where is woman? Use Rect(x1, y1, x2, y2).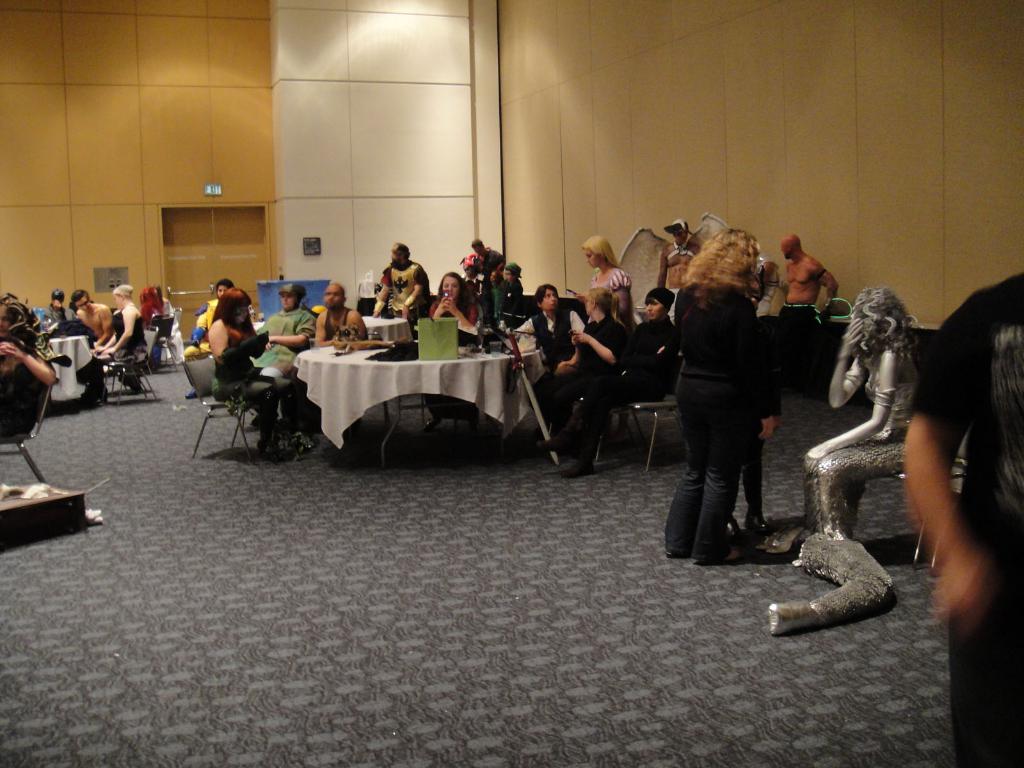
Rect(504, 262, 528, 321).
